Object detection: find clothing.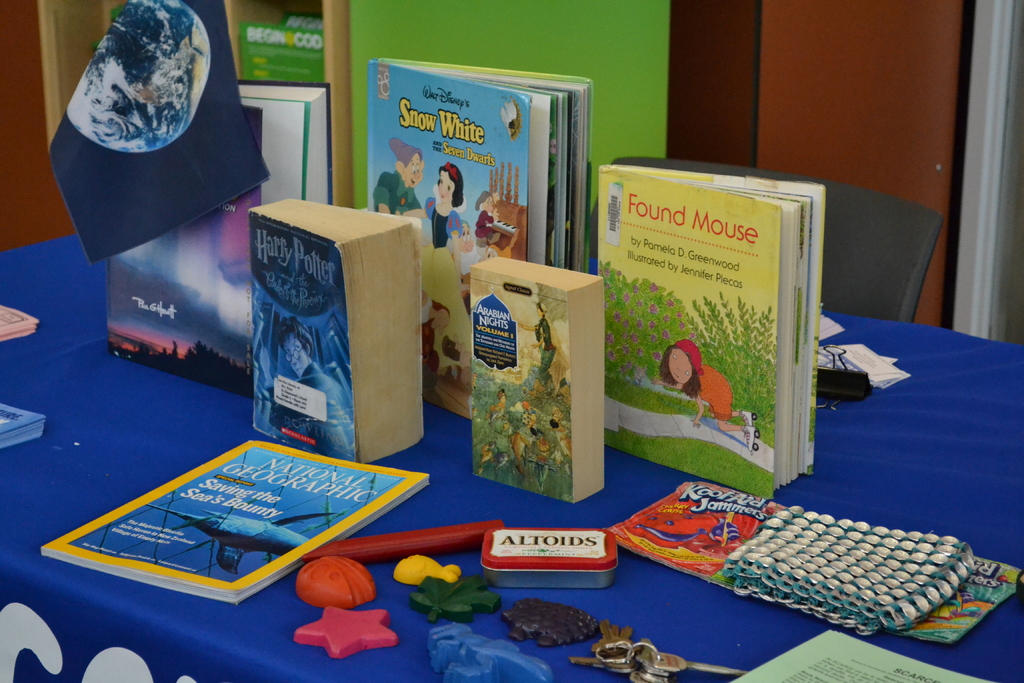
(697, 361, 735, 423).
